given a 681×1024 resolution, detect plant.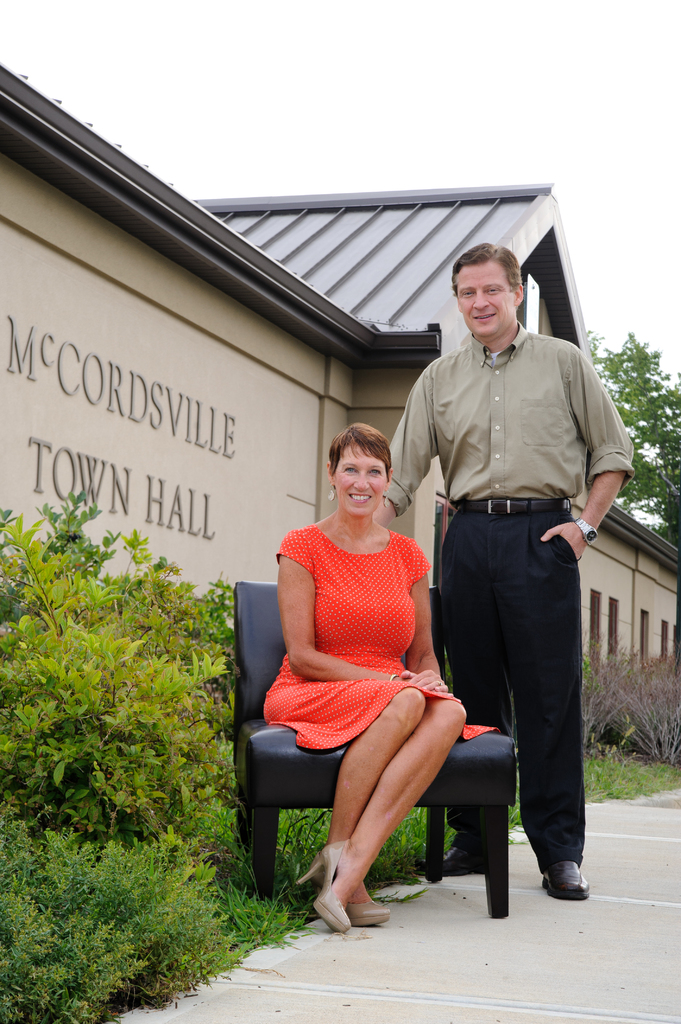
[14,451,223,923].
